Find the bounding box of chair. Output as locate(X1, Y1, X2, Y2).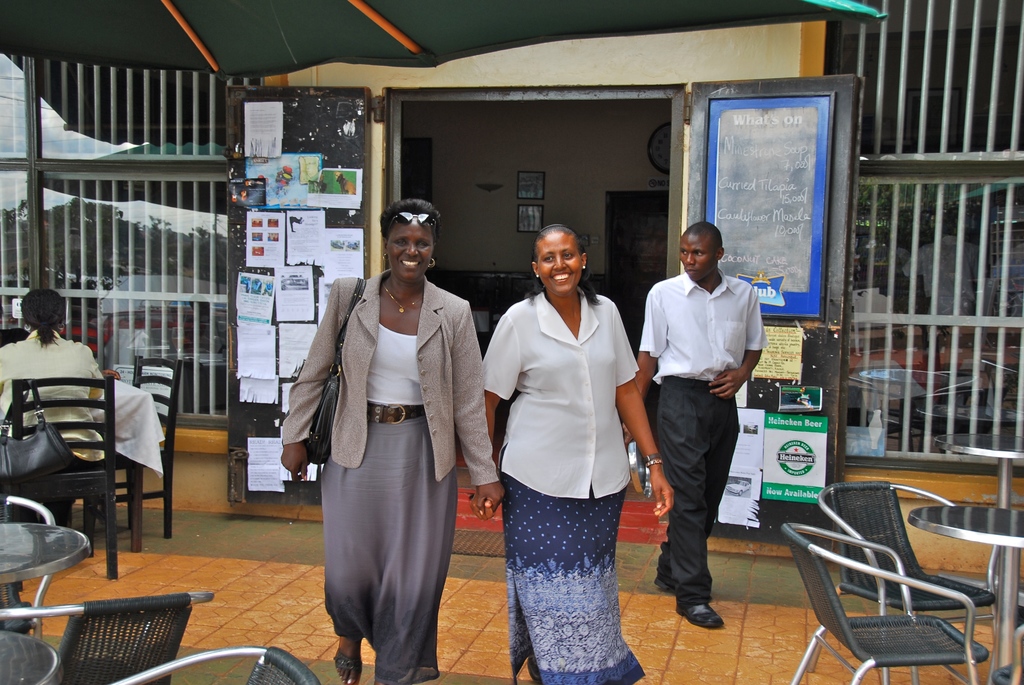
locate(114, 647, 324, 684).
